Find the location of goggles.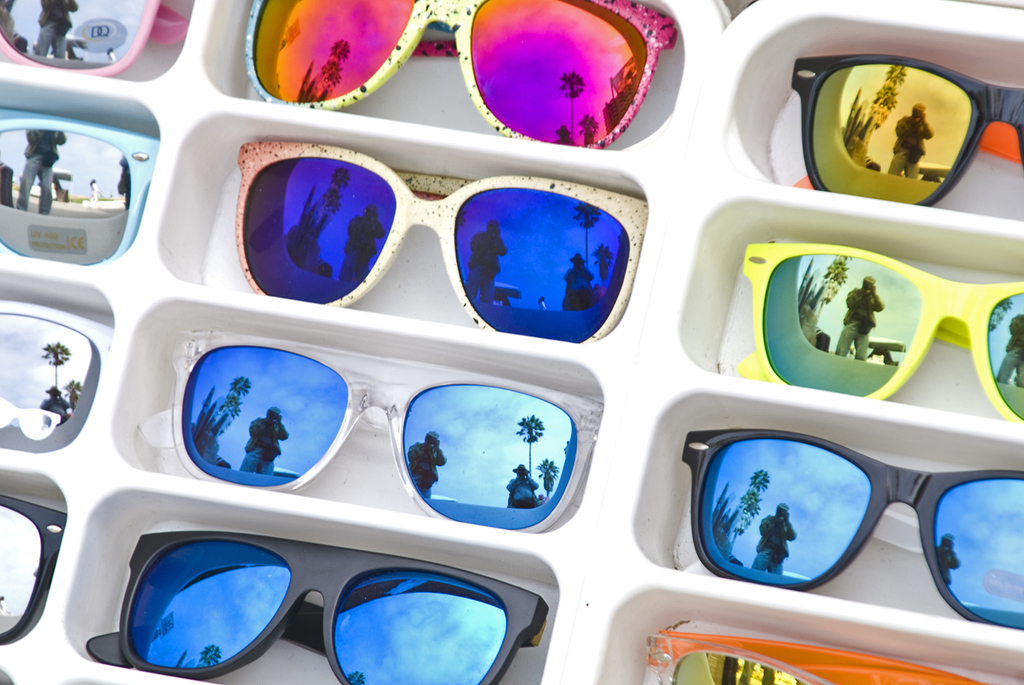
Location: {"left": 0, "top": 0, "right": 184, "bottom": 74}.
